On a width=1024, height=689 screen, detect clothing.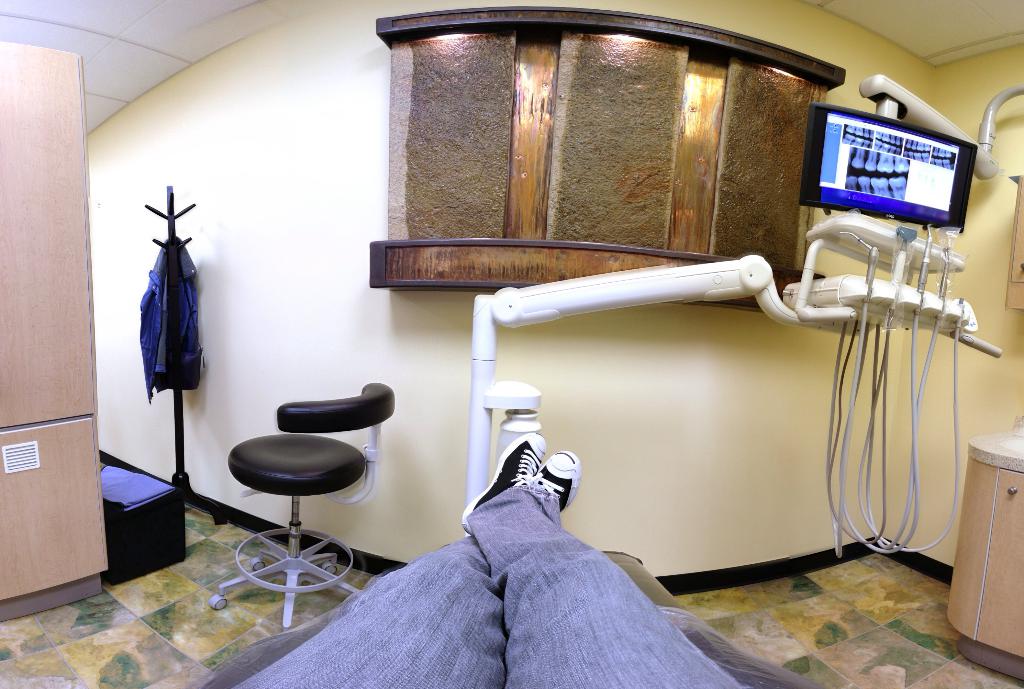
234 489 737 688.
